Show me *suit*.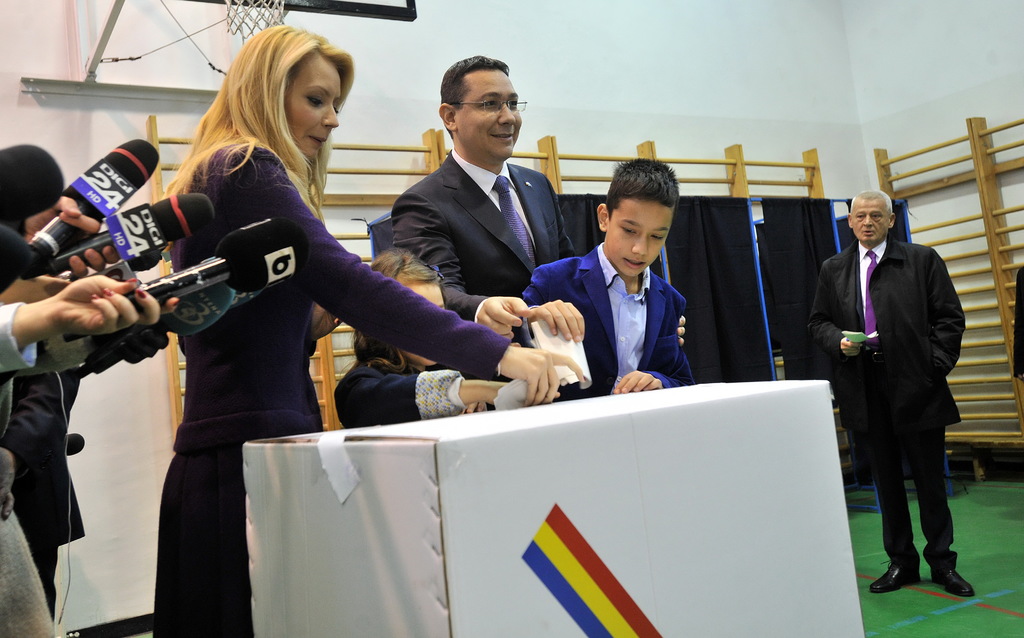
*suit* is here: (left=806, top=235, right=967, bottom=564).
